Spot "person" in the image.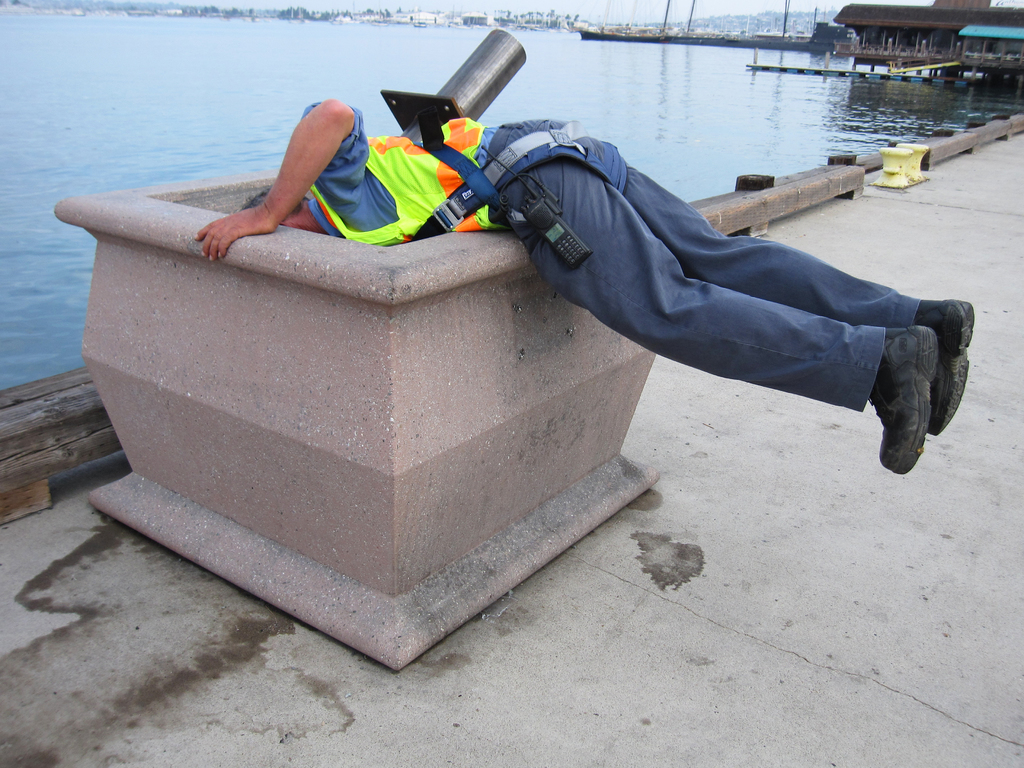
"person" found at [196, 99, 972, 474].
